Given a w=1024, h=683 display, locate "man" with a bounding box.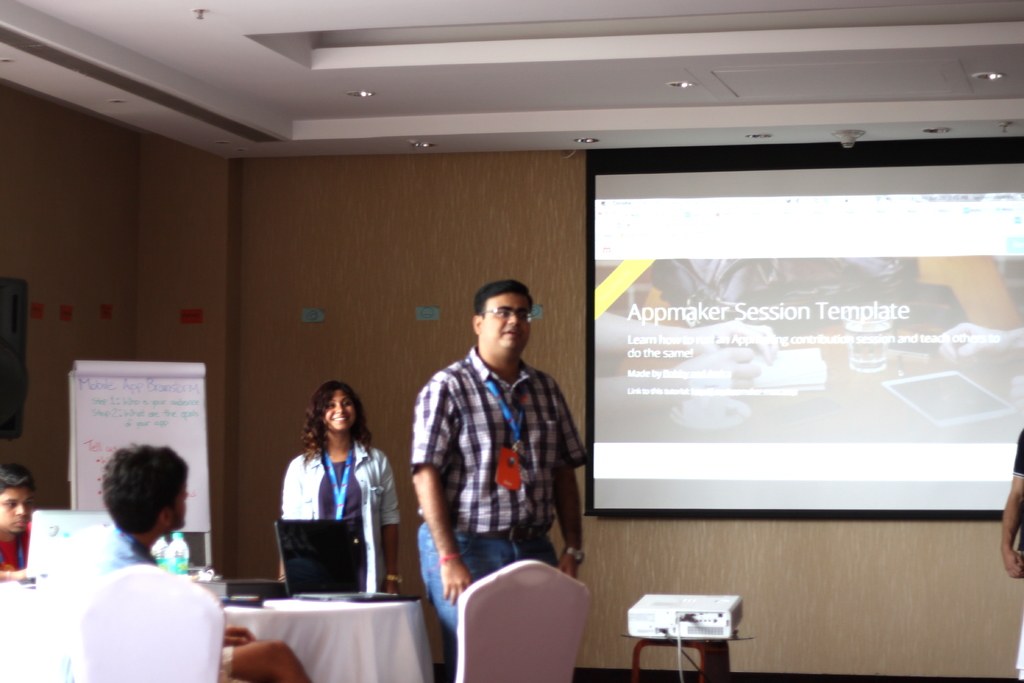
Located: locate(42, 440, 308, 682).
